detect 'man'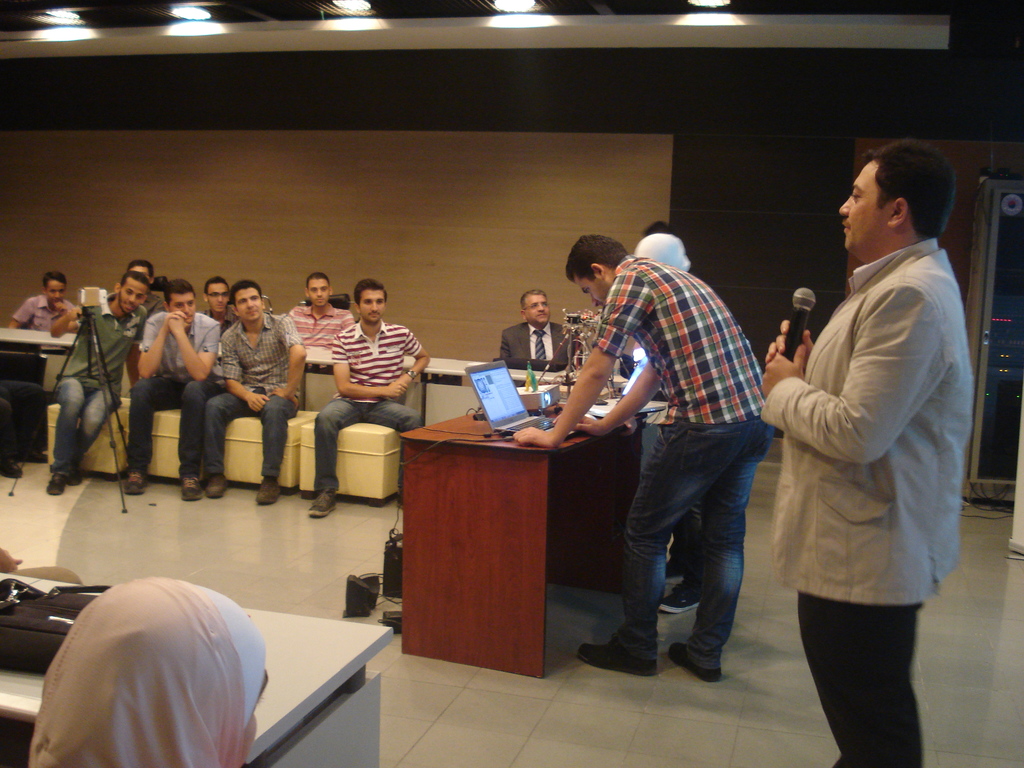
{"x1": 307, "y1": 274, "x2": 432, "y2": 518}
